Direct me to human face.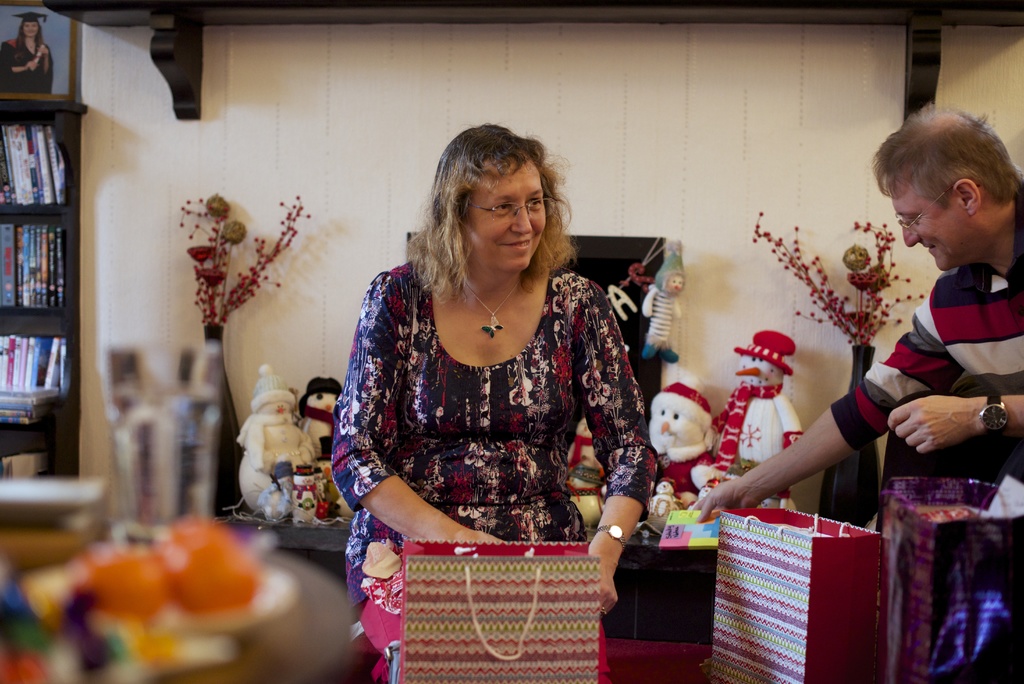
Direction: [310, 396, 342, 412].
